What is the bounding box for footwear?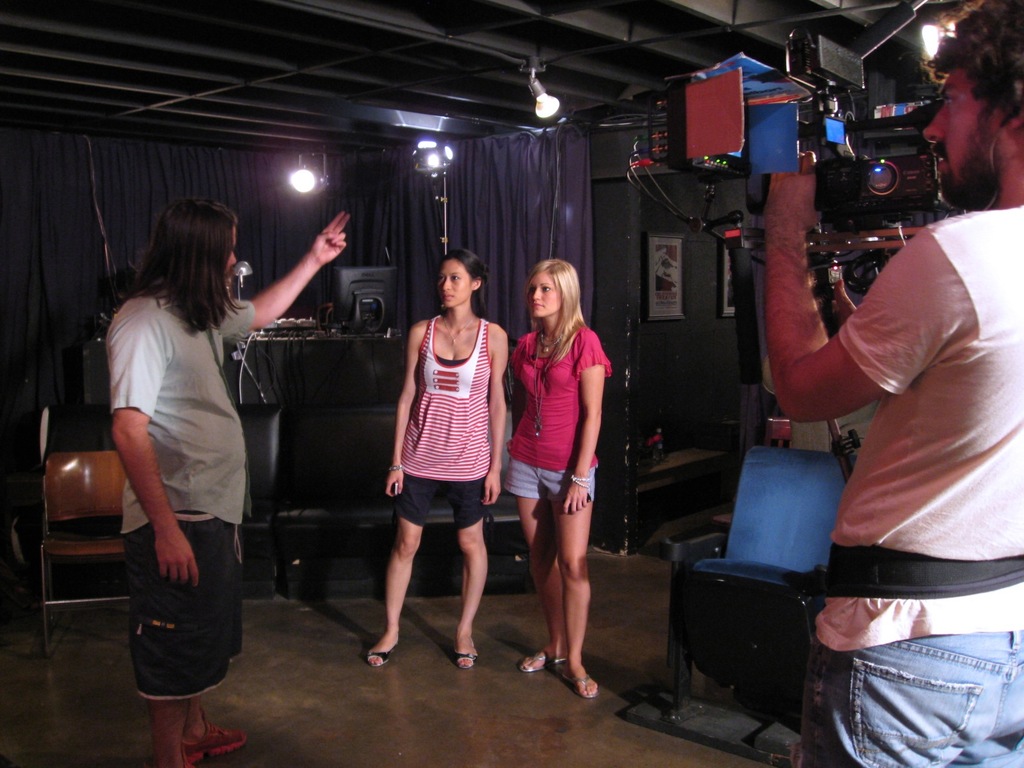
region(535, 643, 609, 710).
